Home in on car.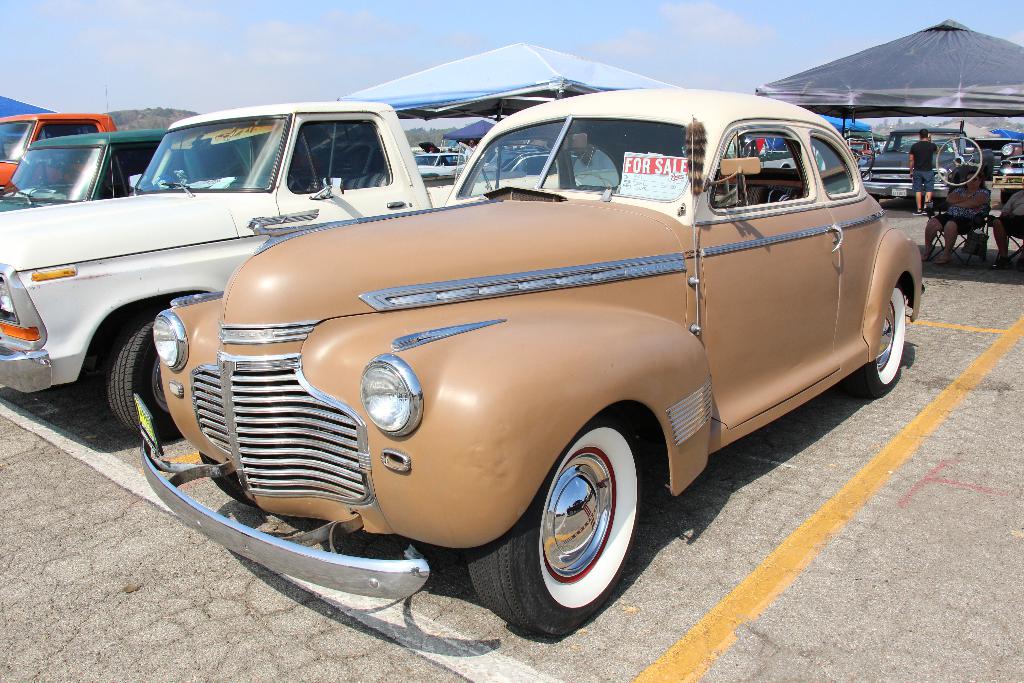
Homed in at left=861, top=125, right=968, bottom=201.
